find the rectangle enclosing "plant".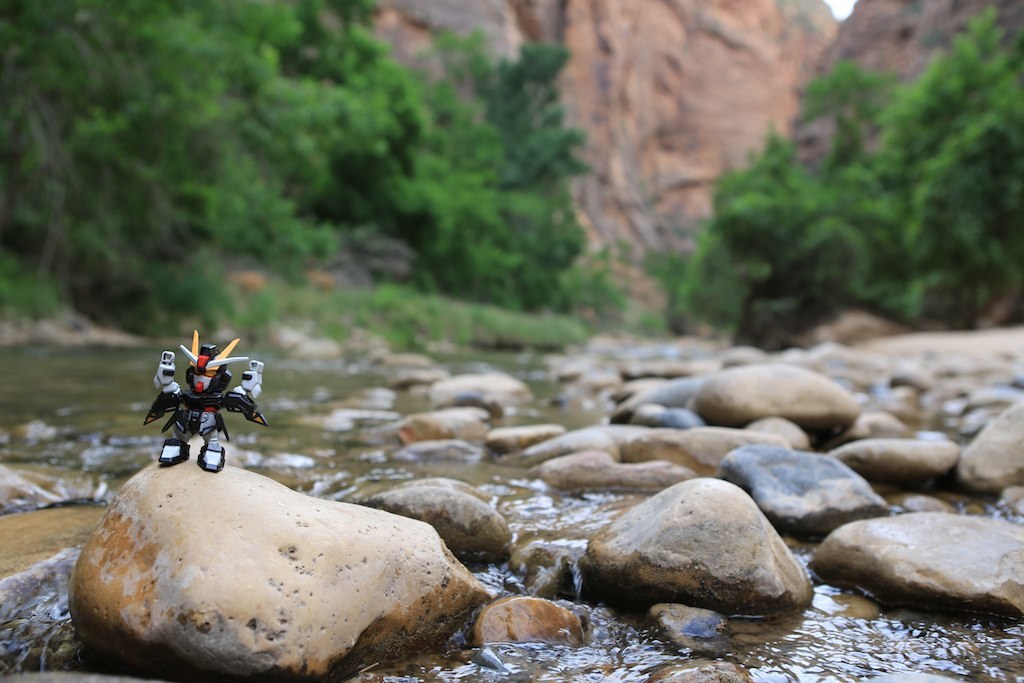
{"left": 665, "top": 57, "right": 1009, "bottom": 352}.
